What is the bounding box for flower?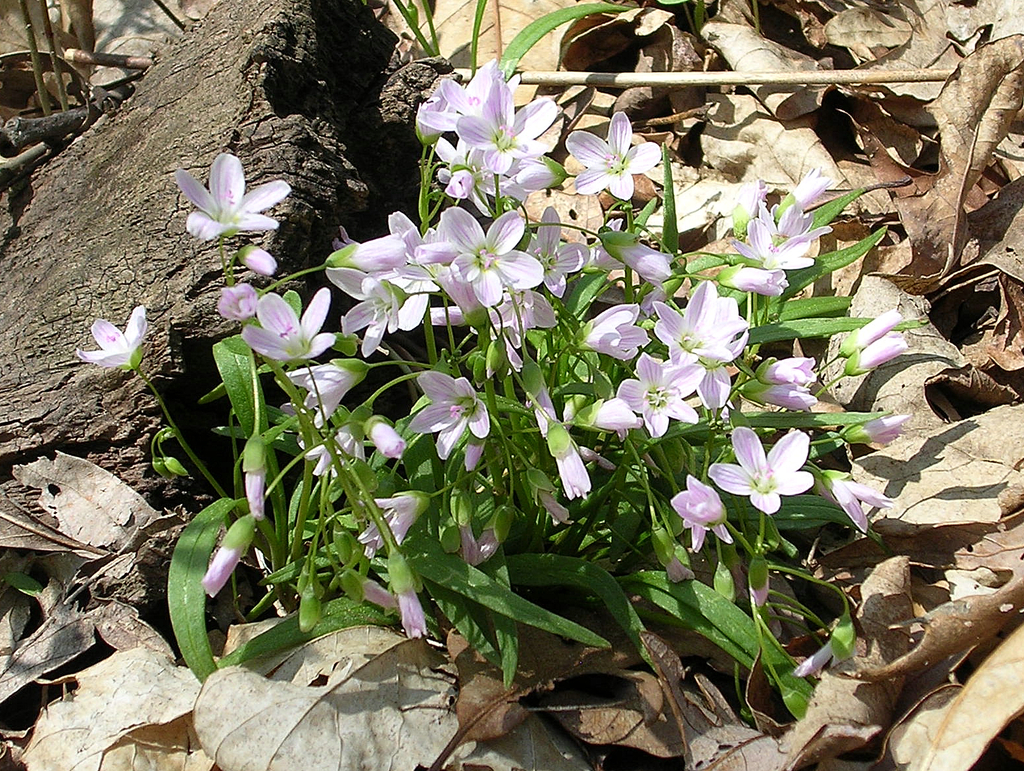
{"x1": 819, "y1": 469, "x2": 890, "y2": 532}.
